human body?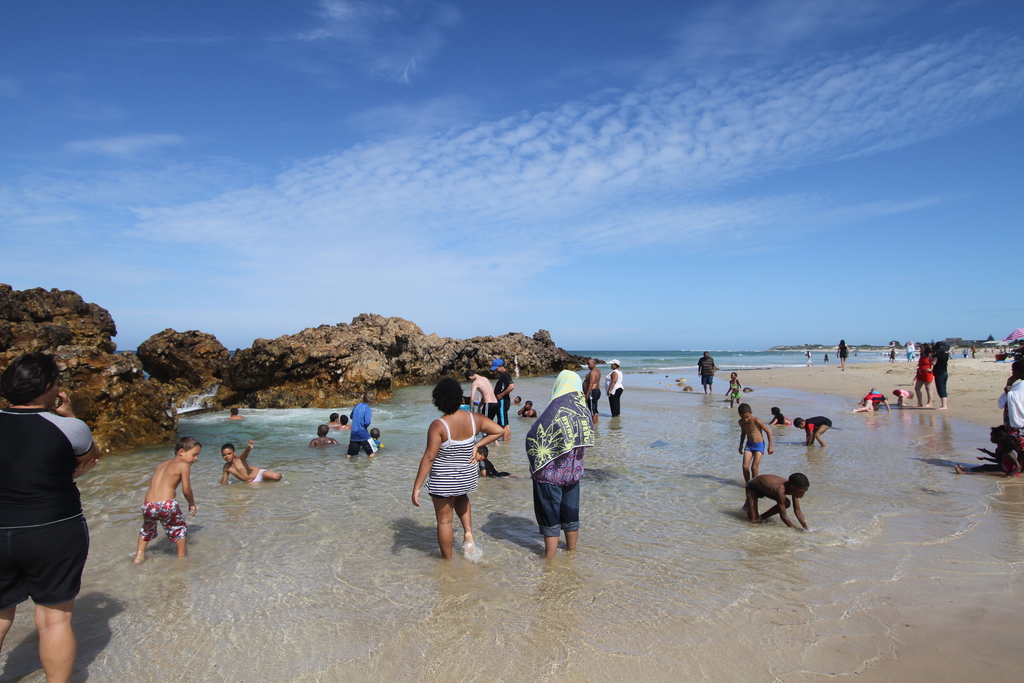
[x1=729, y1=406, x2=778, y2=513]
